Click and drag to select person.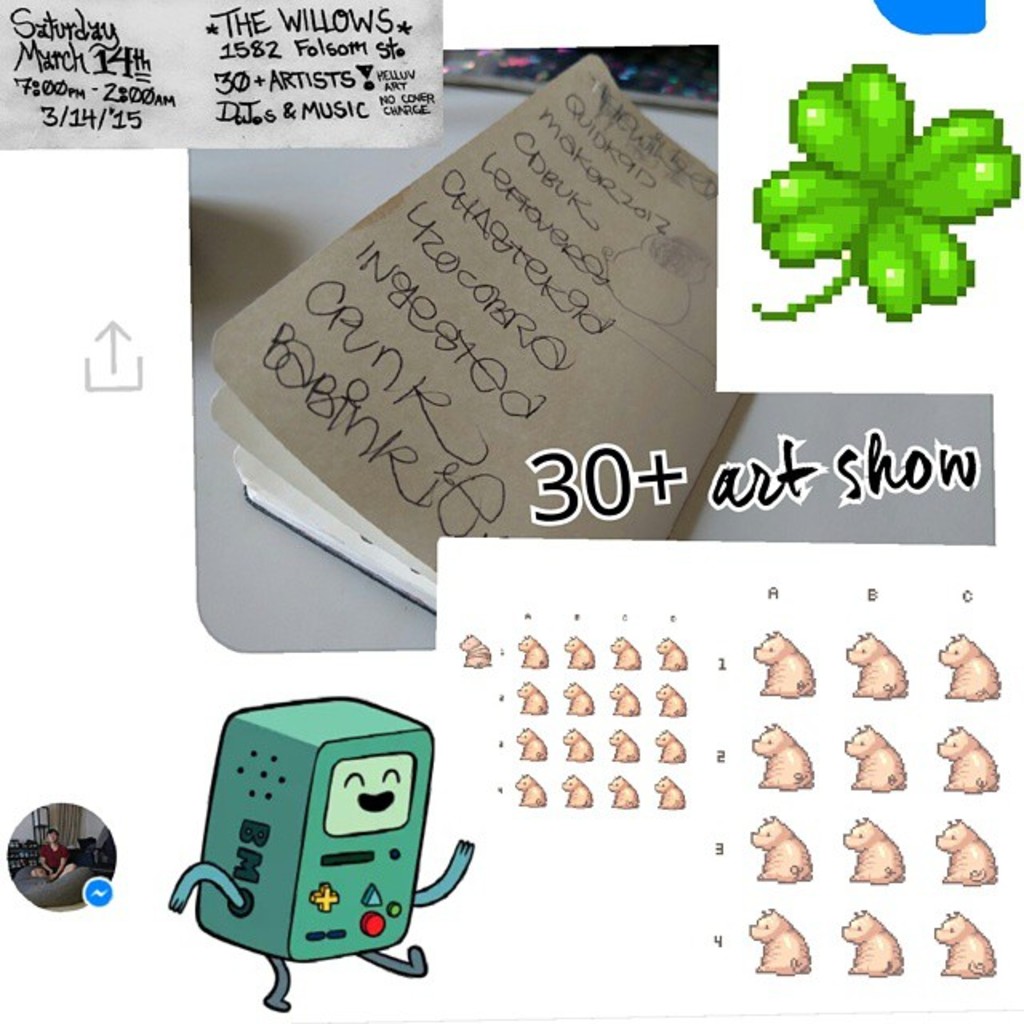
Selection: bbox=[30, 822, 74, 886].
